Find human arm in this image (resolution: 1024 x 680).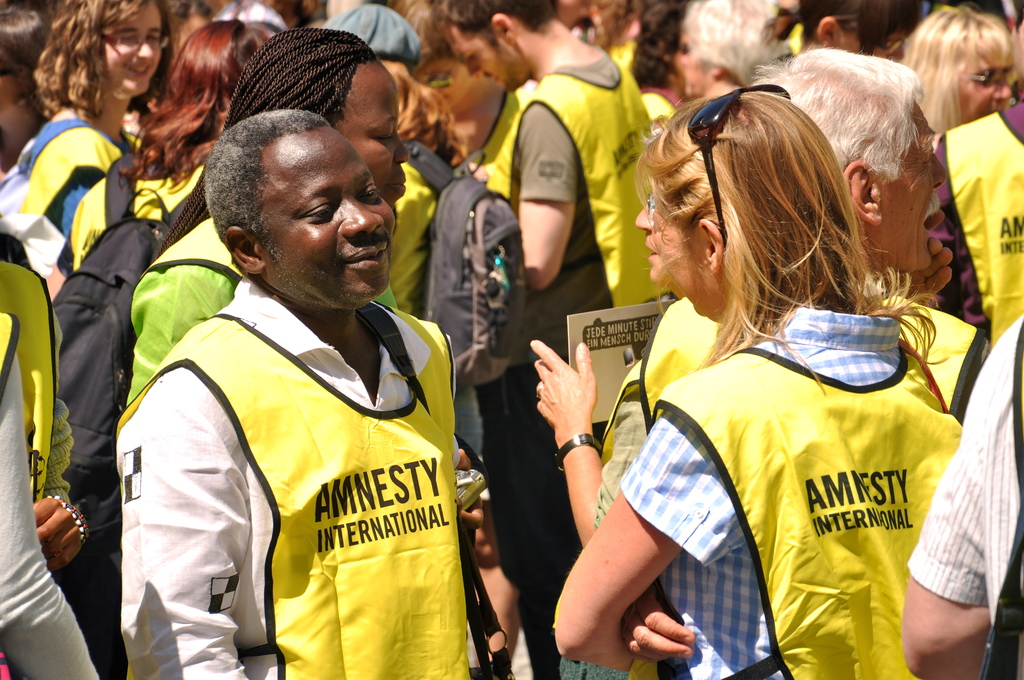
locate(44, 231, 76, 301).
